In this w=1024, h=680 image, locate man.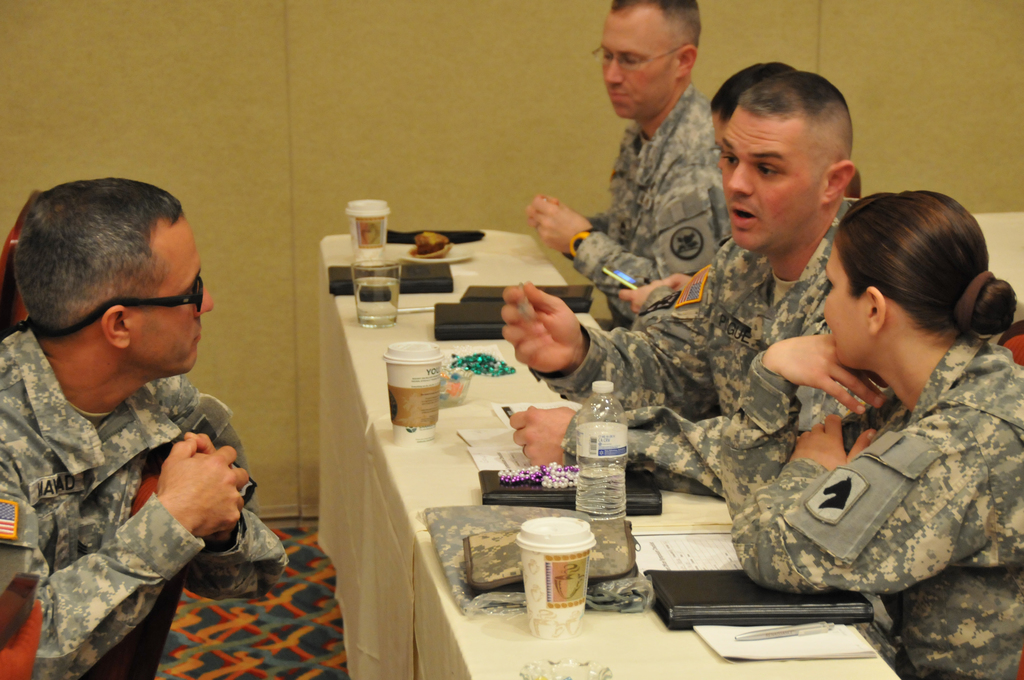
Bounding box: (523, 0, 747, 324).
